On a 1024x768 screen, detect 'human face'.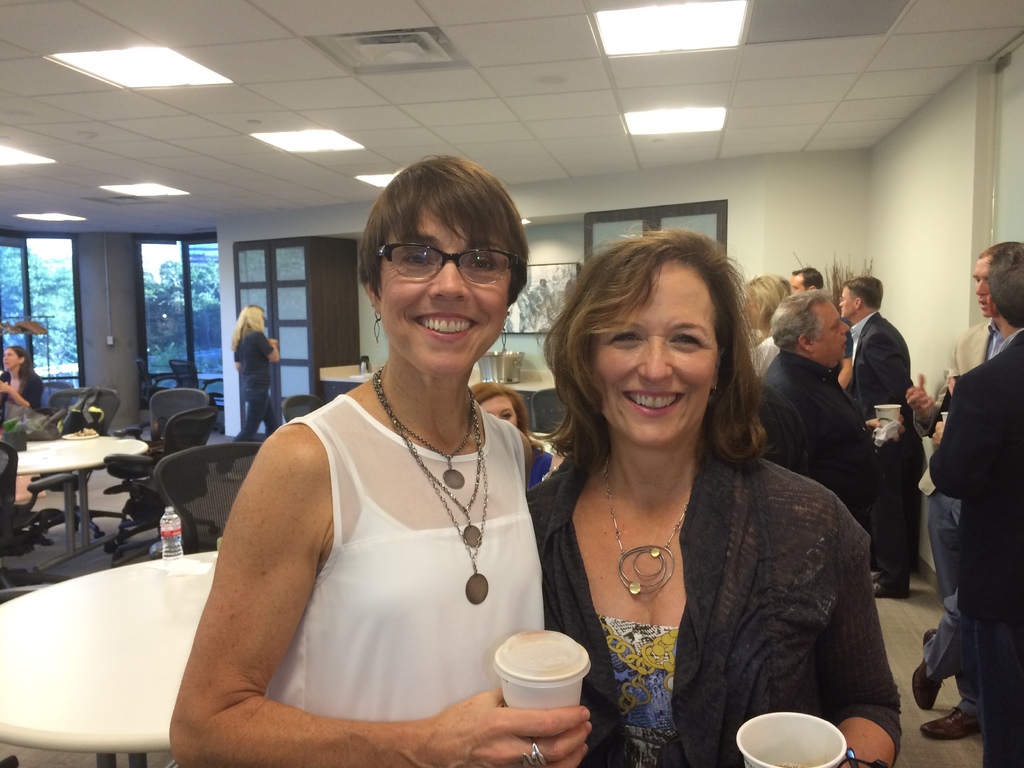
x1=3, y1=347, x2=17, y2=371.
